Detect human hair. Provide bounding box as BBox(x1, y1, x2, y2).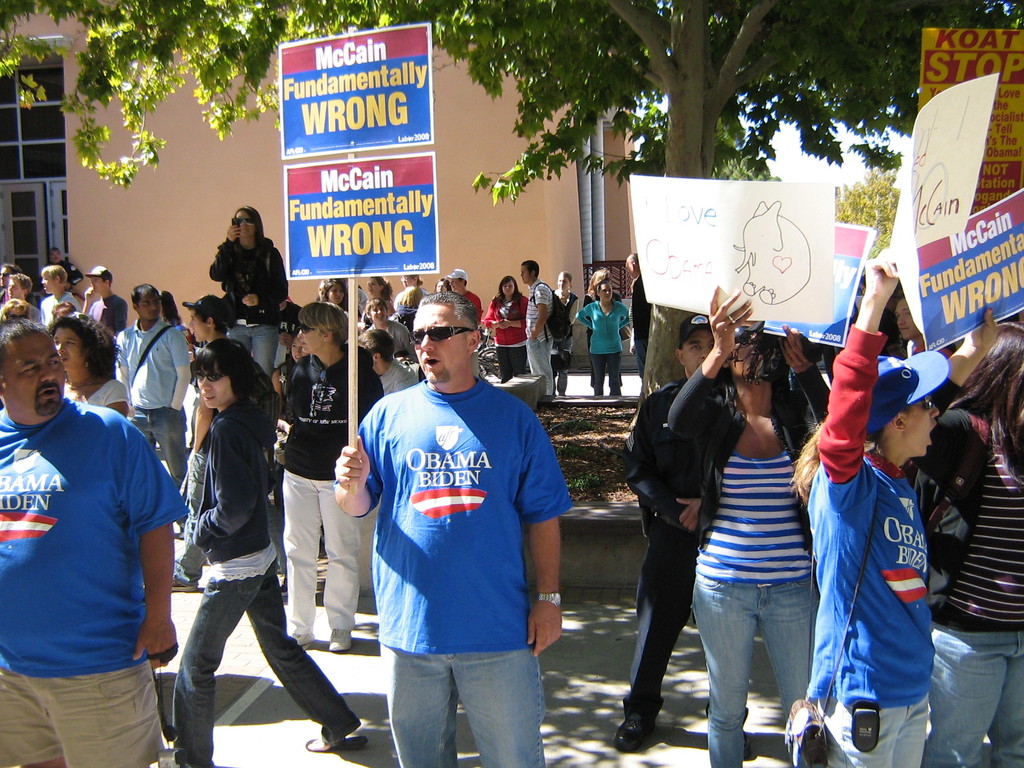
BBox(1, 261, 17, 277).
